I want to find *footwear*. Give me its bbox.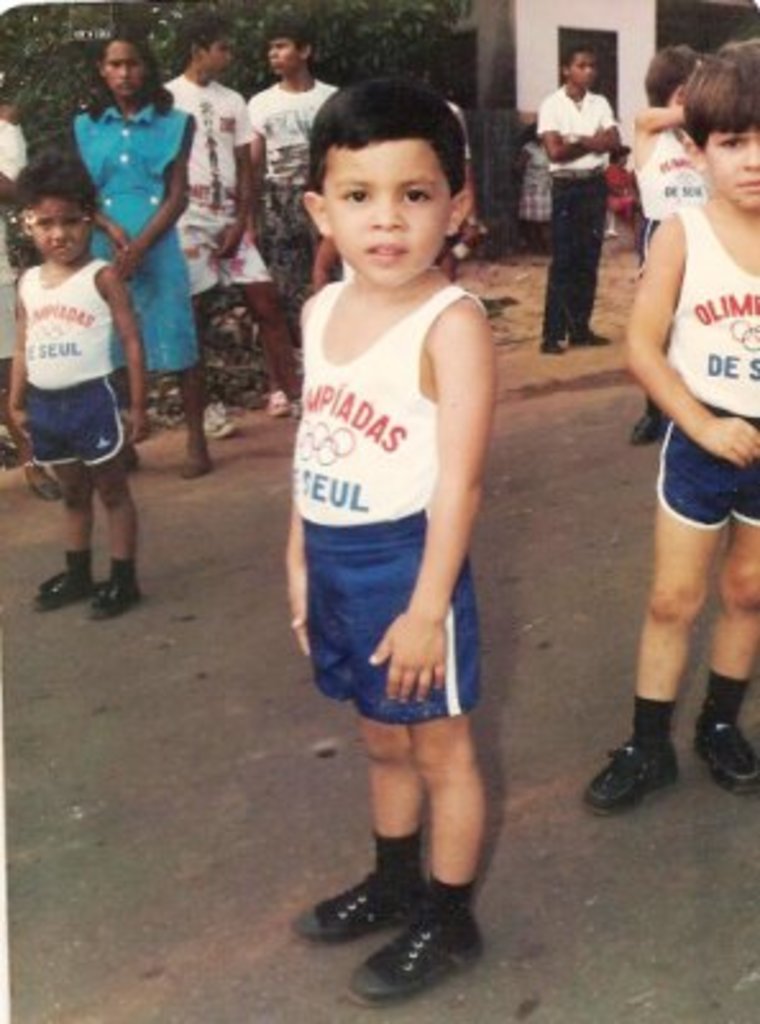
bbox(84, 579, 143, 625).
